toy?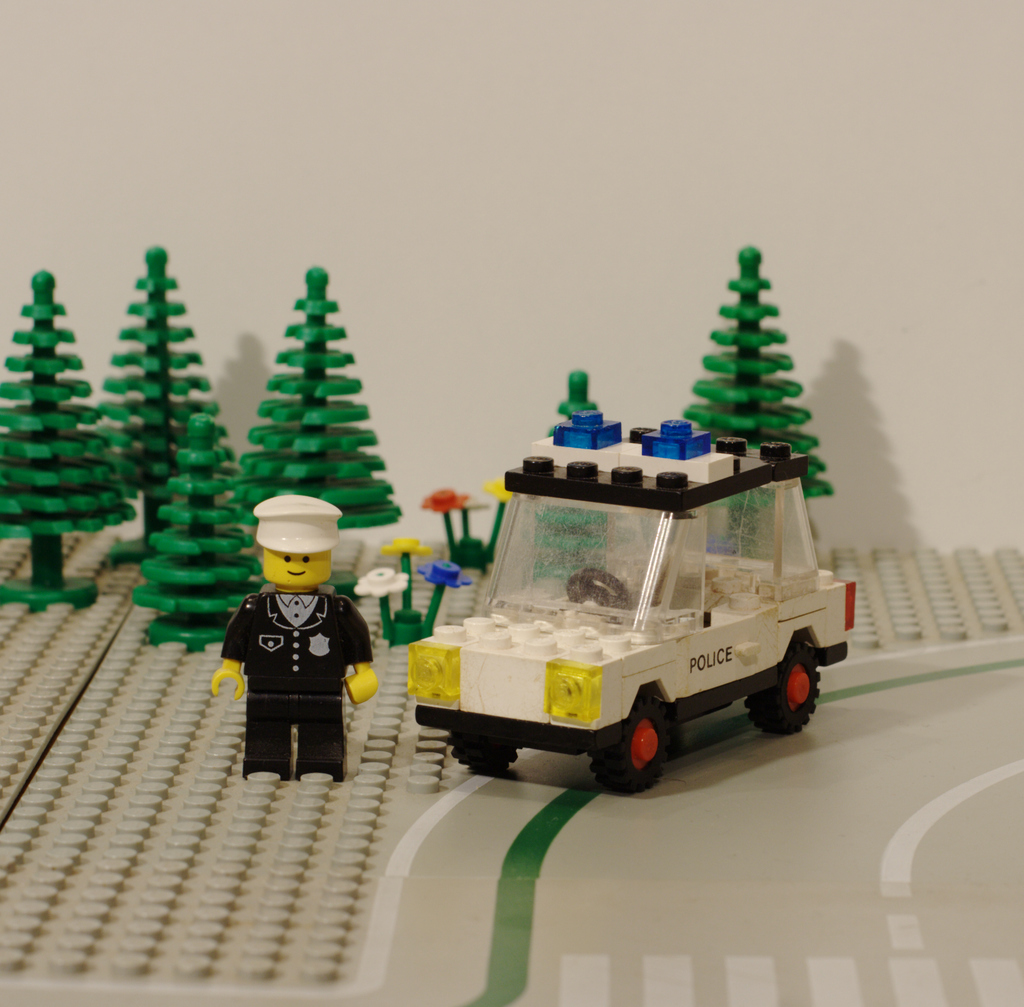
x1=406, y1=405, x2=856, y2=797
